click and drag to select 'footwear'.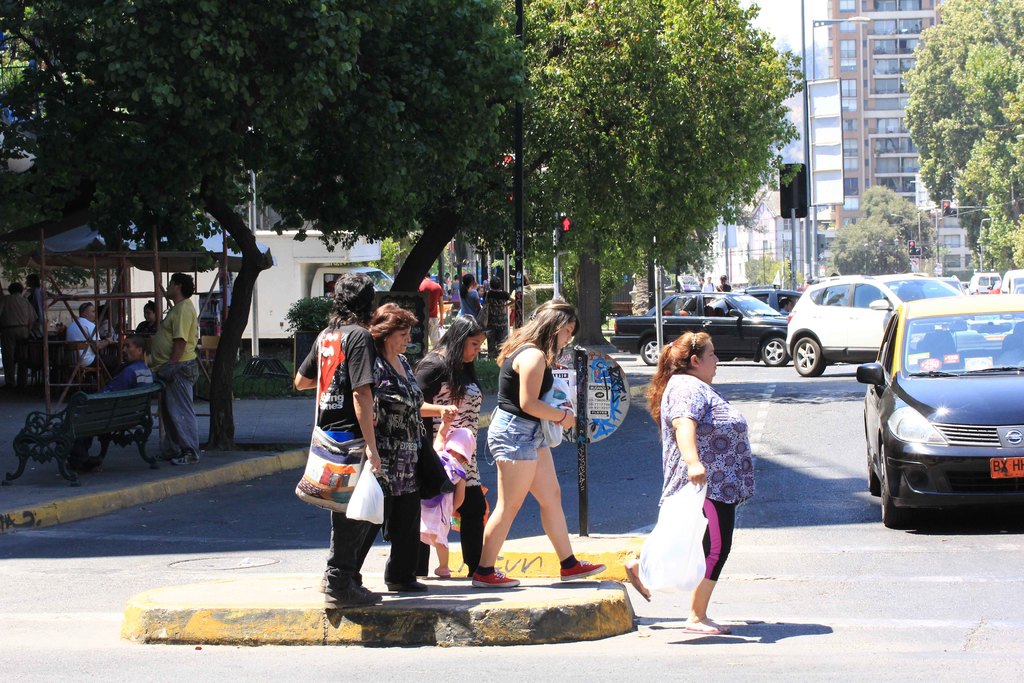
Selection: [x1=618, y1=562, x2=650, y2=606].
